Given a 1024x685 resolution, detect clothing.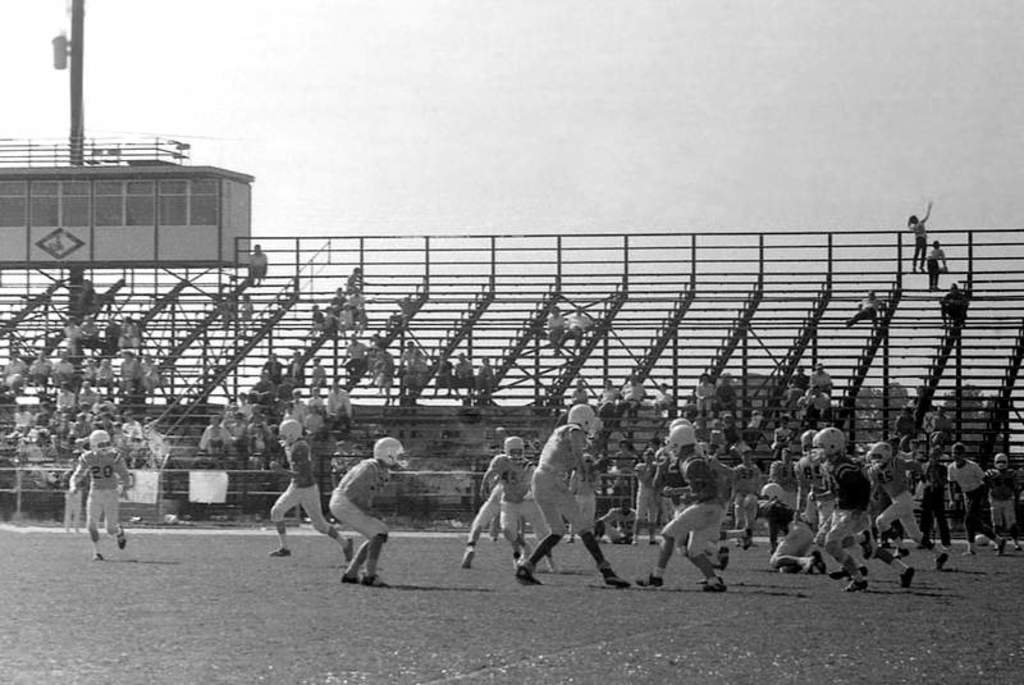
[left=794, top=460, right=828, bottom=525].
